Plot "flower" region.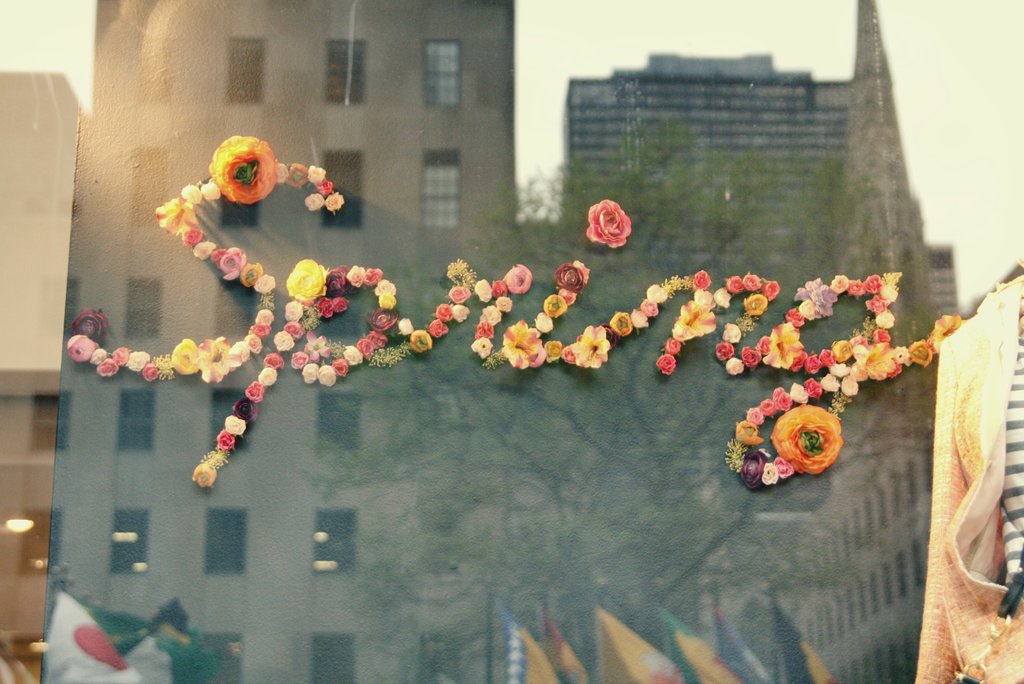
Plotted at locate(367, 269, 385, 285).
